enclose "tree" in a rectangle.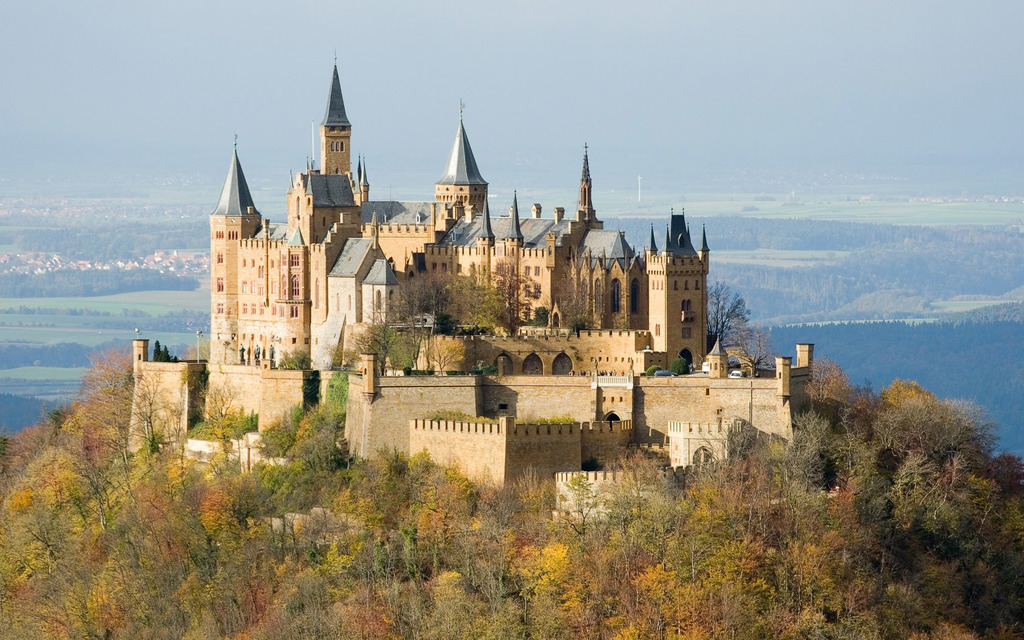
892,552,979,639.
